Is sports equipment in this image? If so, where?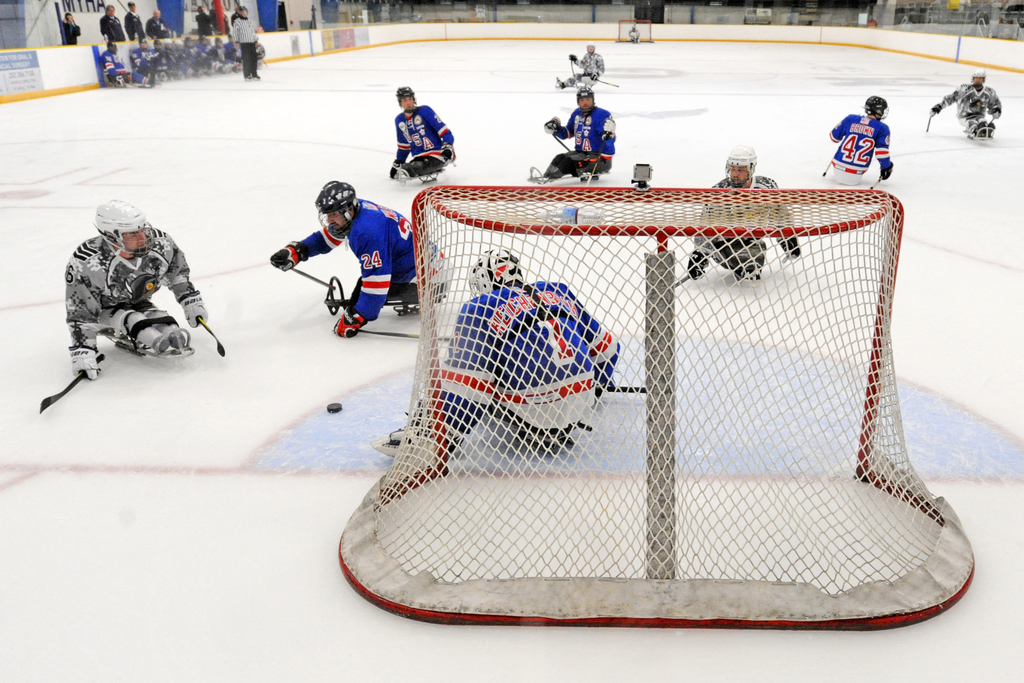
Yes, at bbox=[316, 179, 362, 237].
